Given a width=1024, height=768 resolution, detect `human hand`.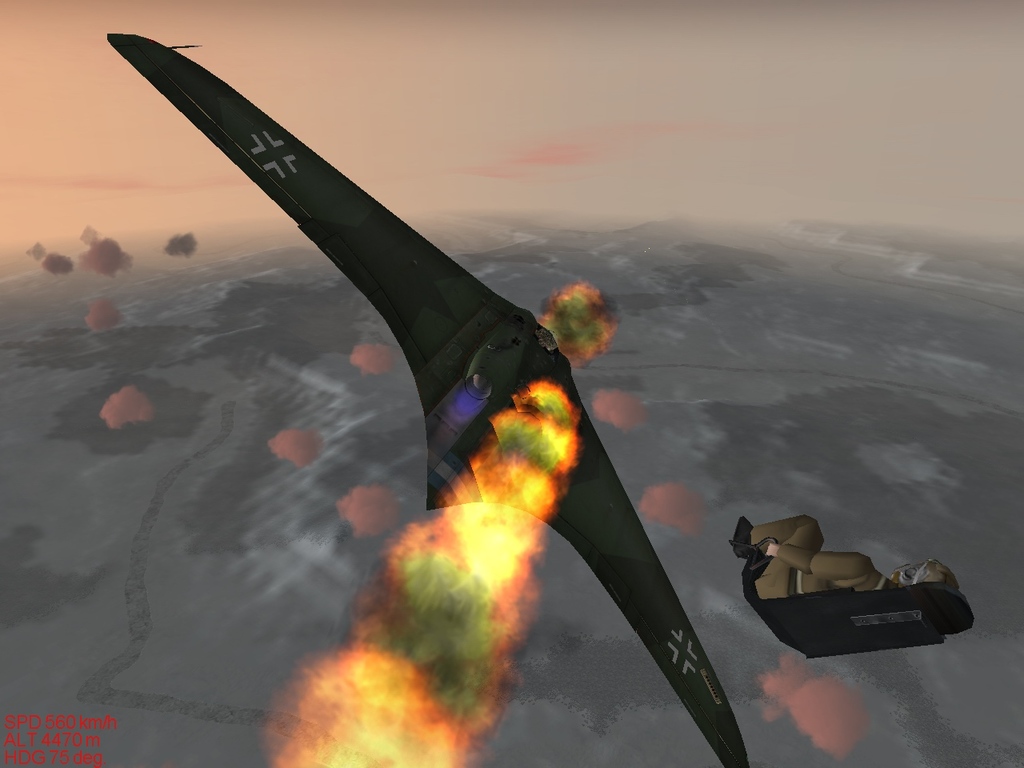
{"x1": 758, "y1": 536, "x2": 778, "y2": 557}.
